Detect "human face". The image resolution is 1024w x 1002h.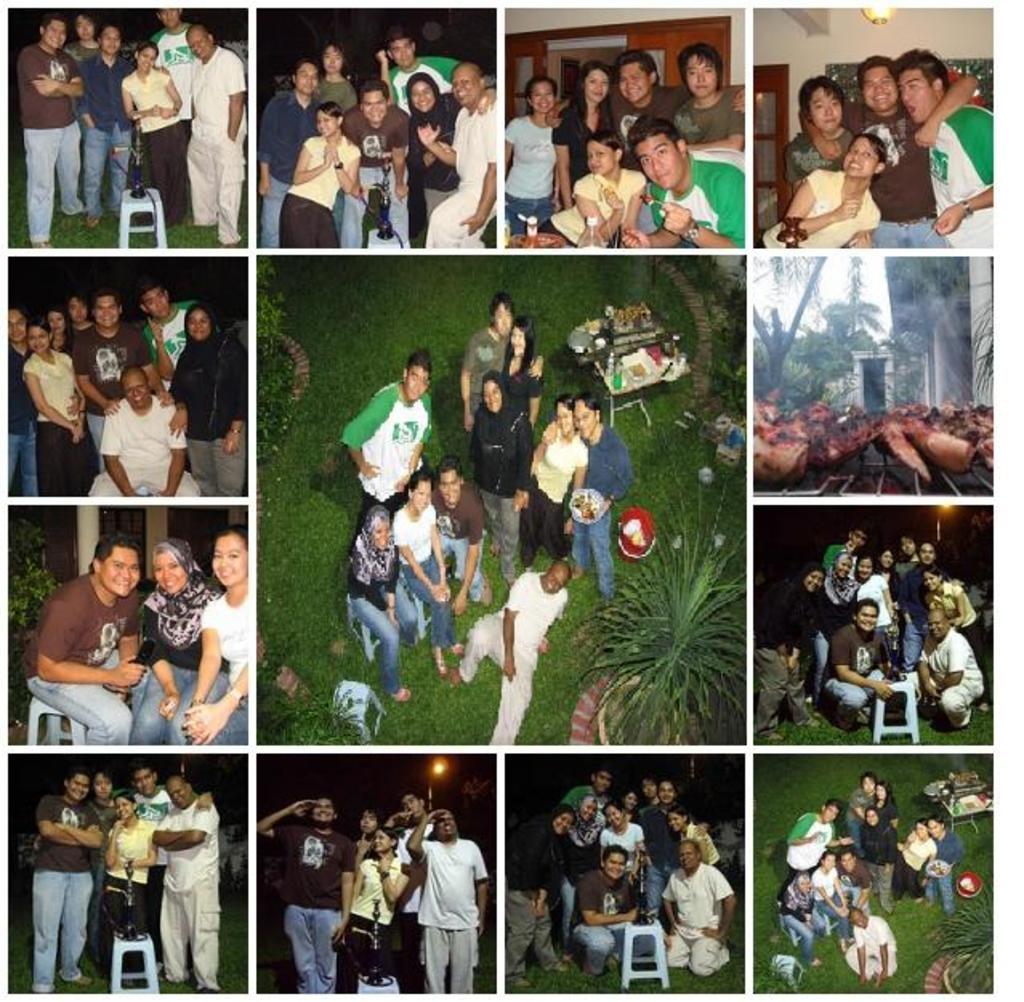
[798,882,806,891].
